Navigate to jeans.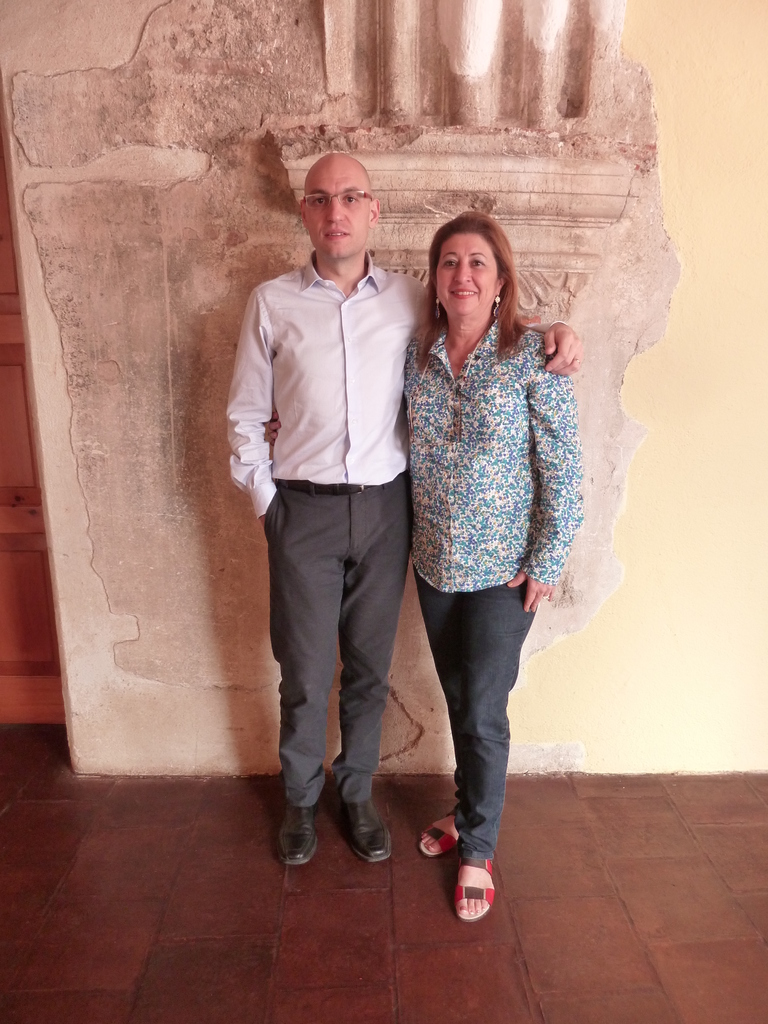
Navigation target: rect(419, 568, 548, 892).
